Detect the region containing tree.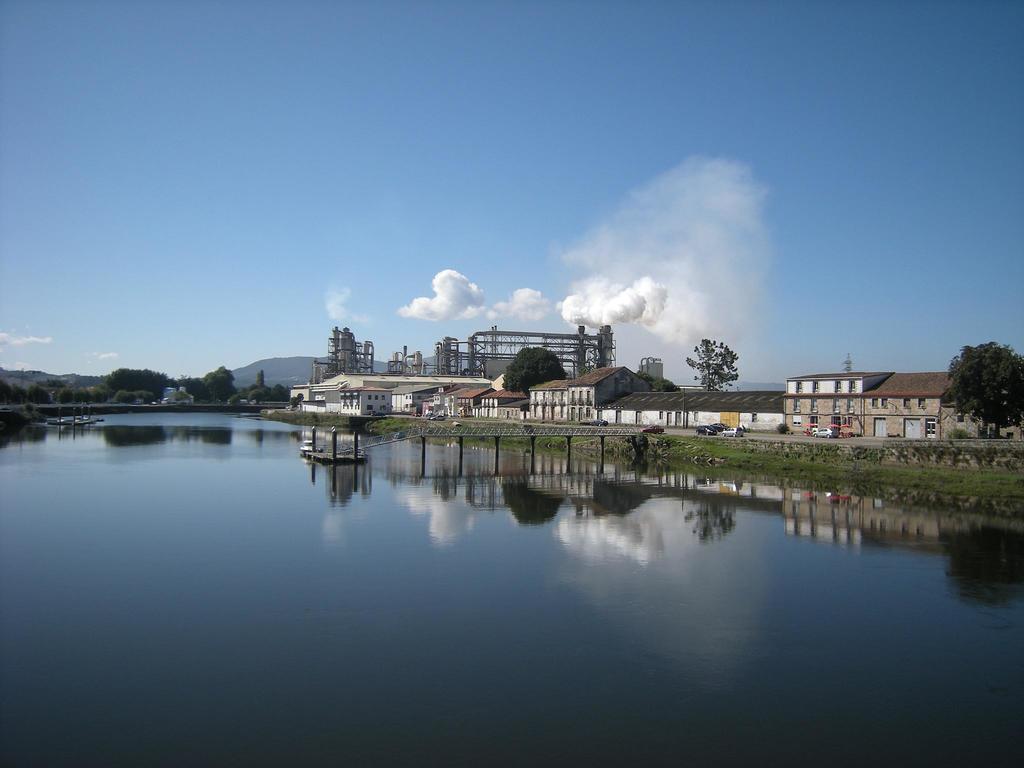
pyautogui.locateOnScreen(178, 380, 211, 396).
